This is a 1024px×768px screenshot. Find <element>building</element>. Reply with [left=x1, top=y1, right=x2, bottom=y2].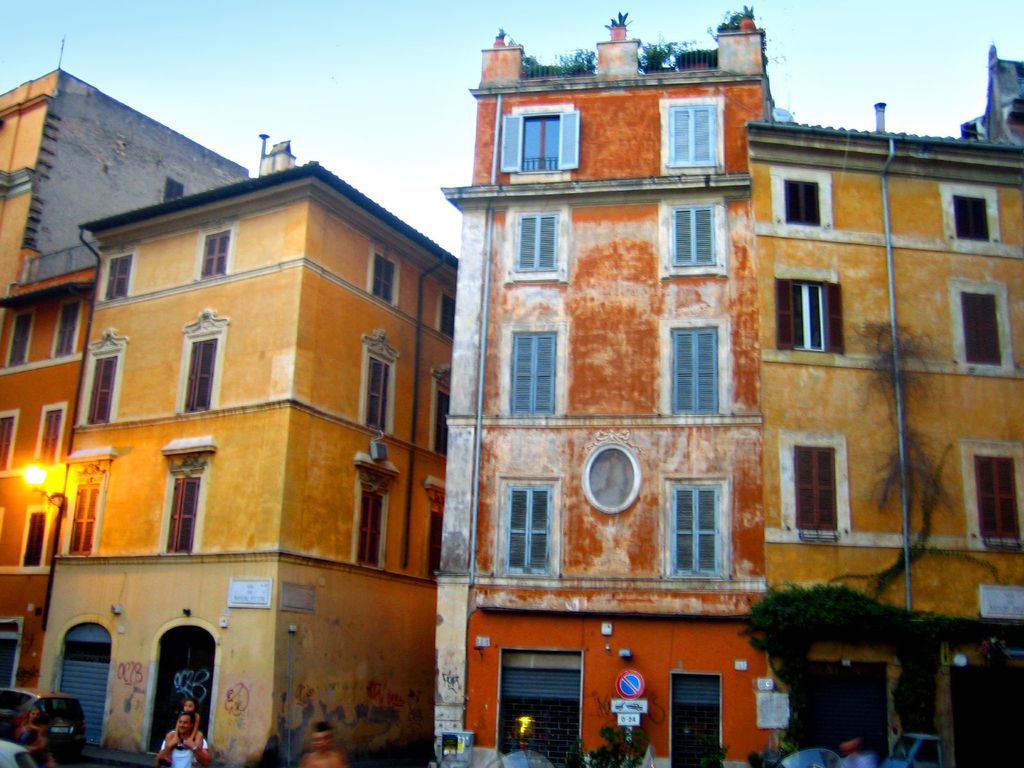
[left=739, top=42, right=1023, bottom=767].
